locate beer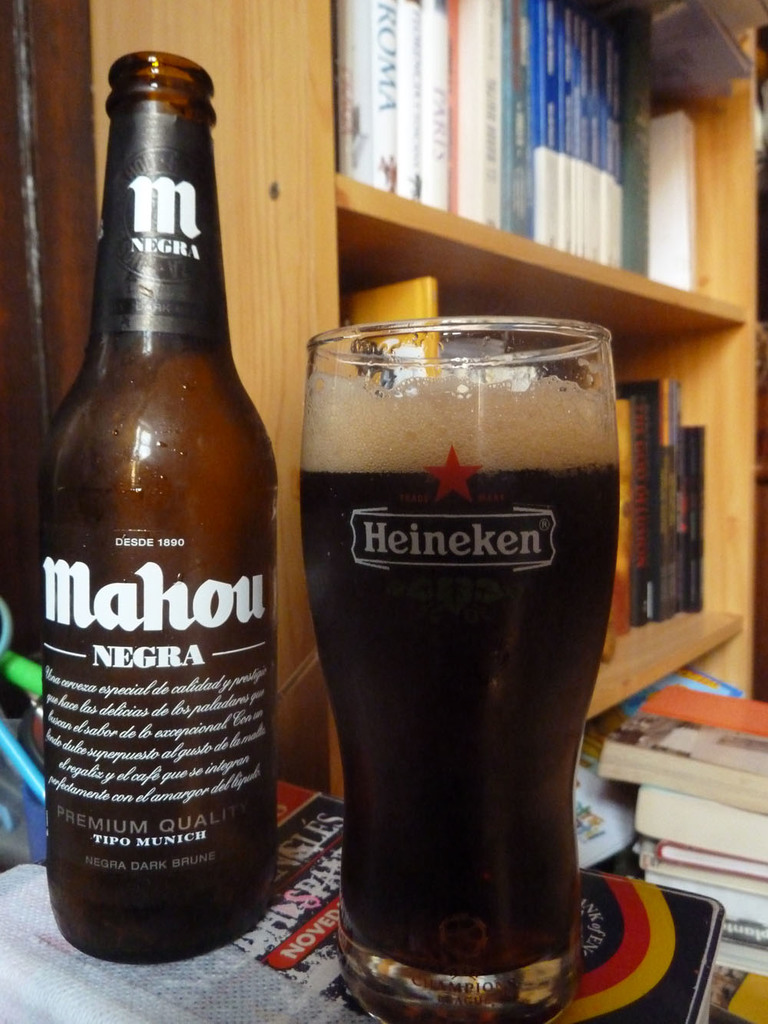
Rect(31, 45, 270, 996)
